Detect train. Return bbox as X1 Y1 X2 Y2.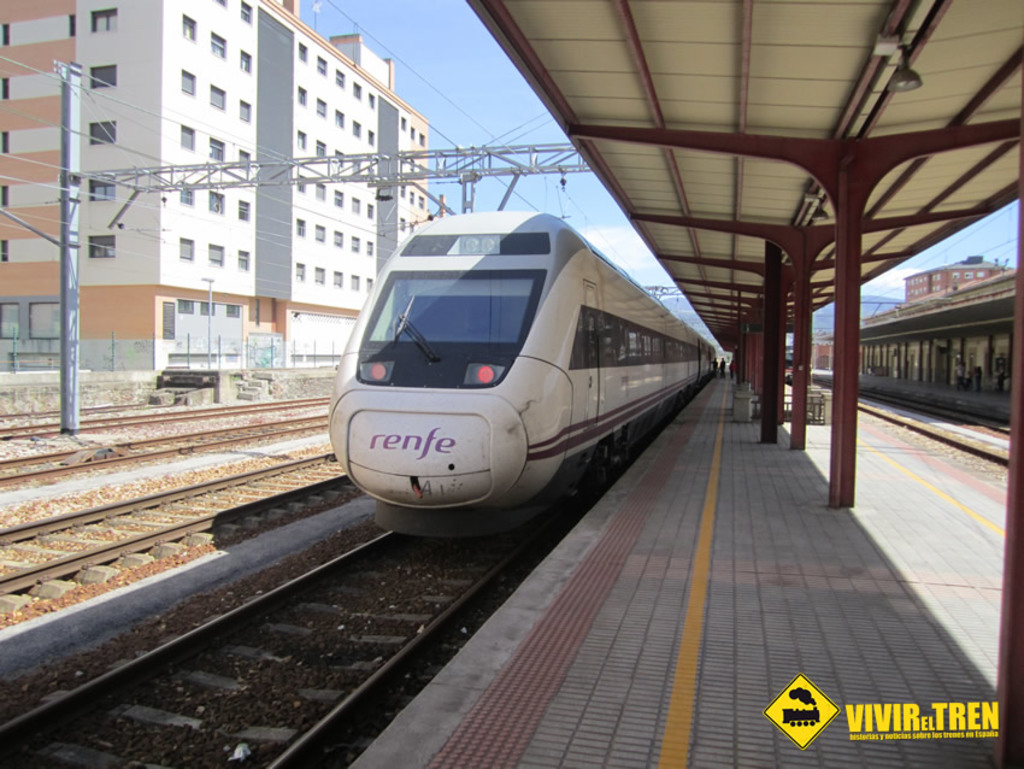
328 211 718 534.
